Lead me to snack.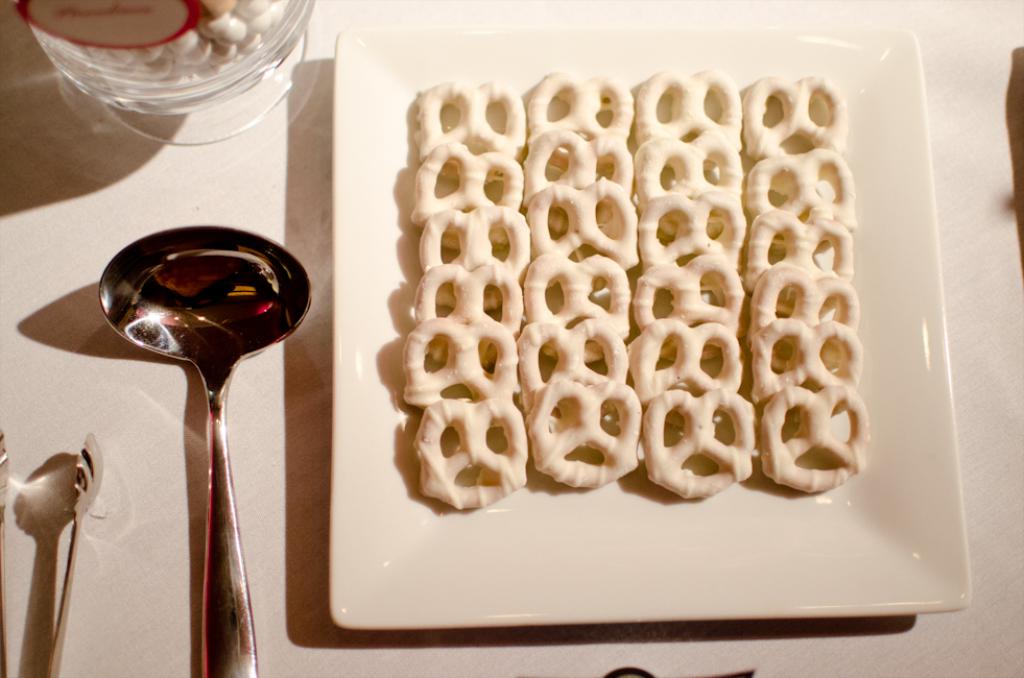
Lead to x1=747 y1=146 x2=854 y2=236.
